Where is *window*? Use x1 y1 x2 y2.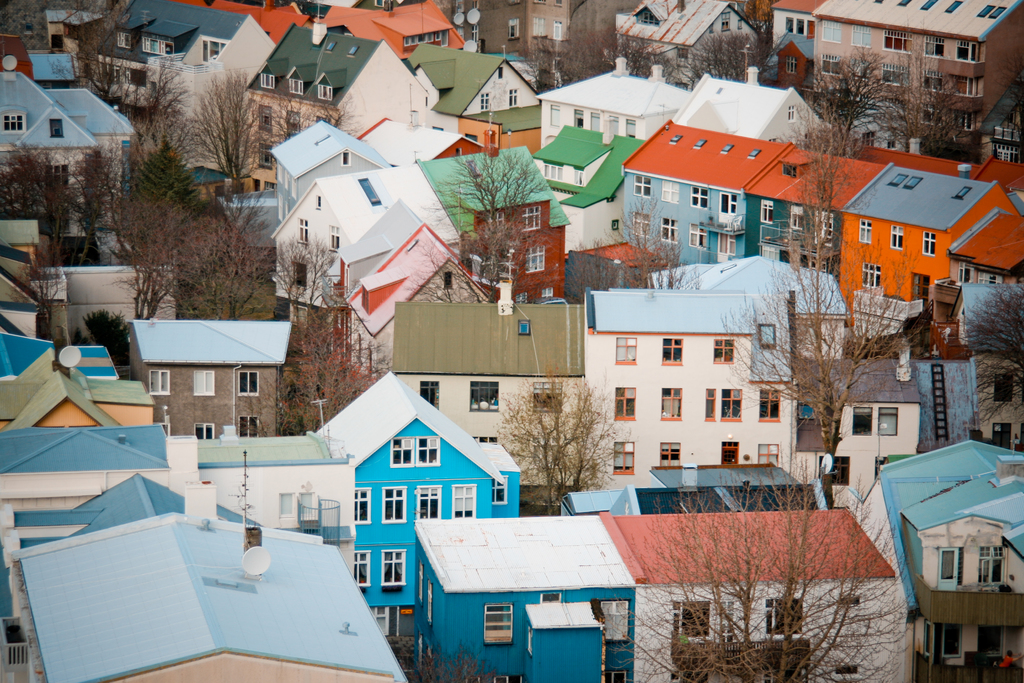
890 226 903 248.
